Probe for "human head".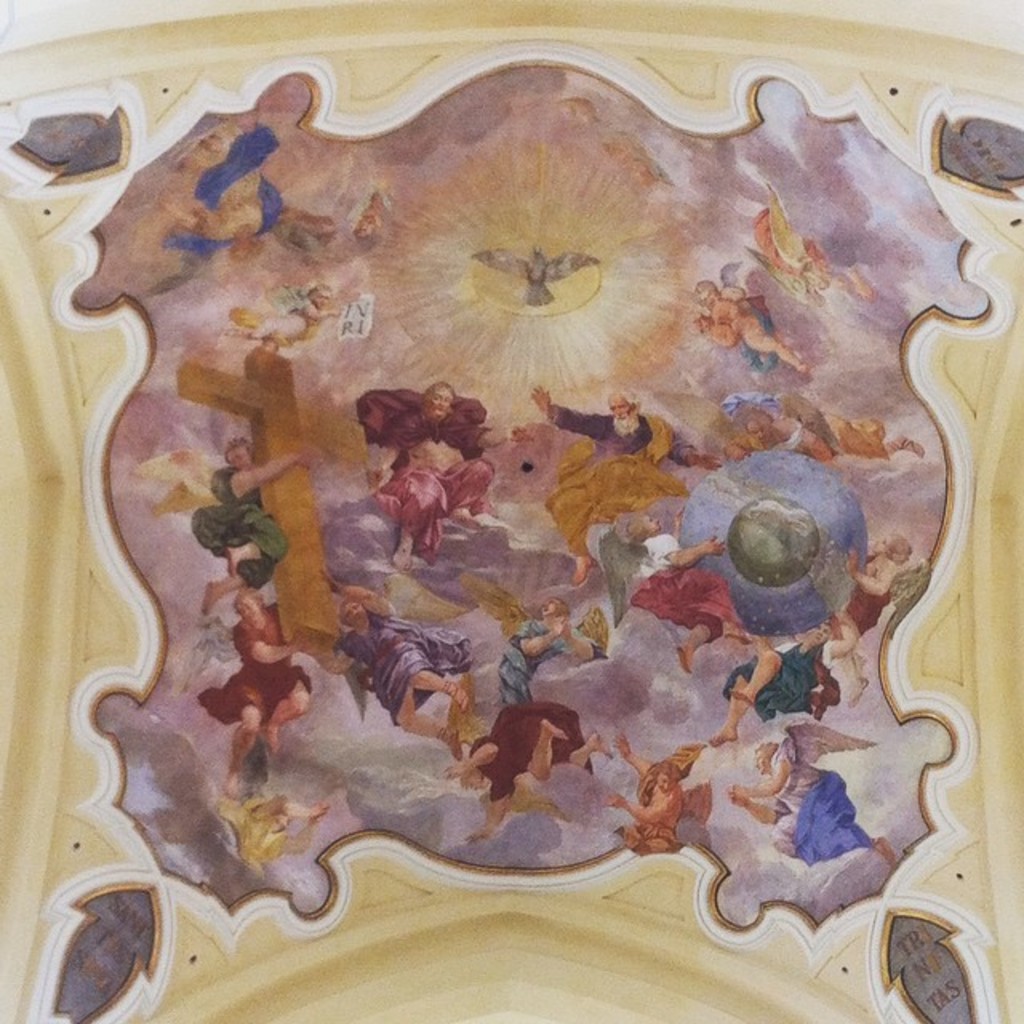
Probe result: 691,269,723,306.
